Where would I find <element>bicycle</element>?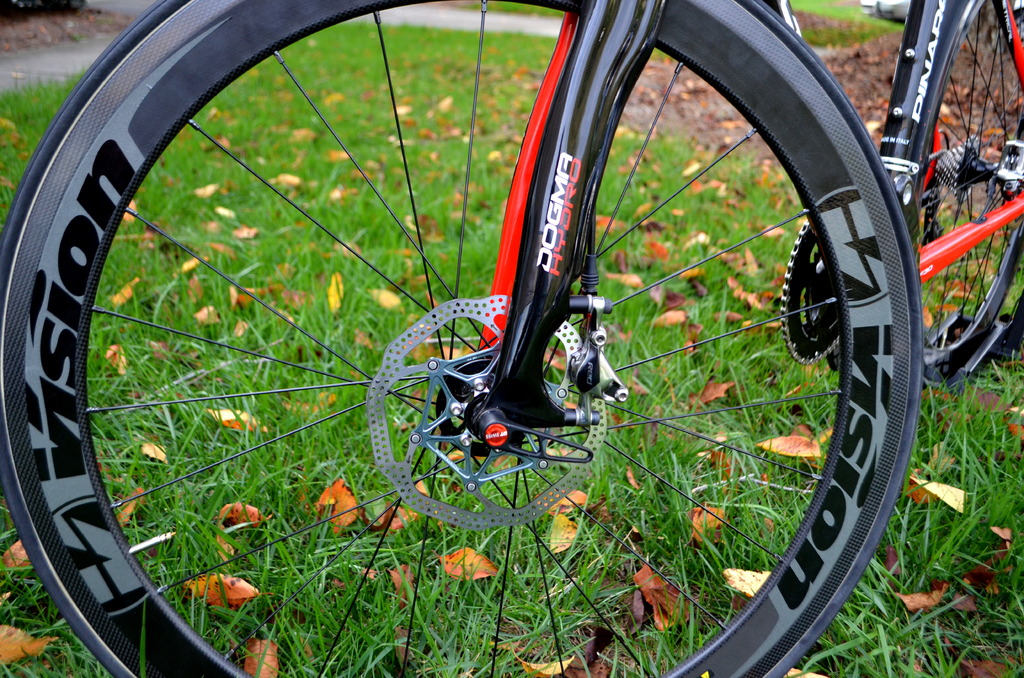
At [0,0,1023,677].
